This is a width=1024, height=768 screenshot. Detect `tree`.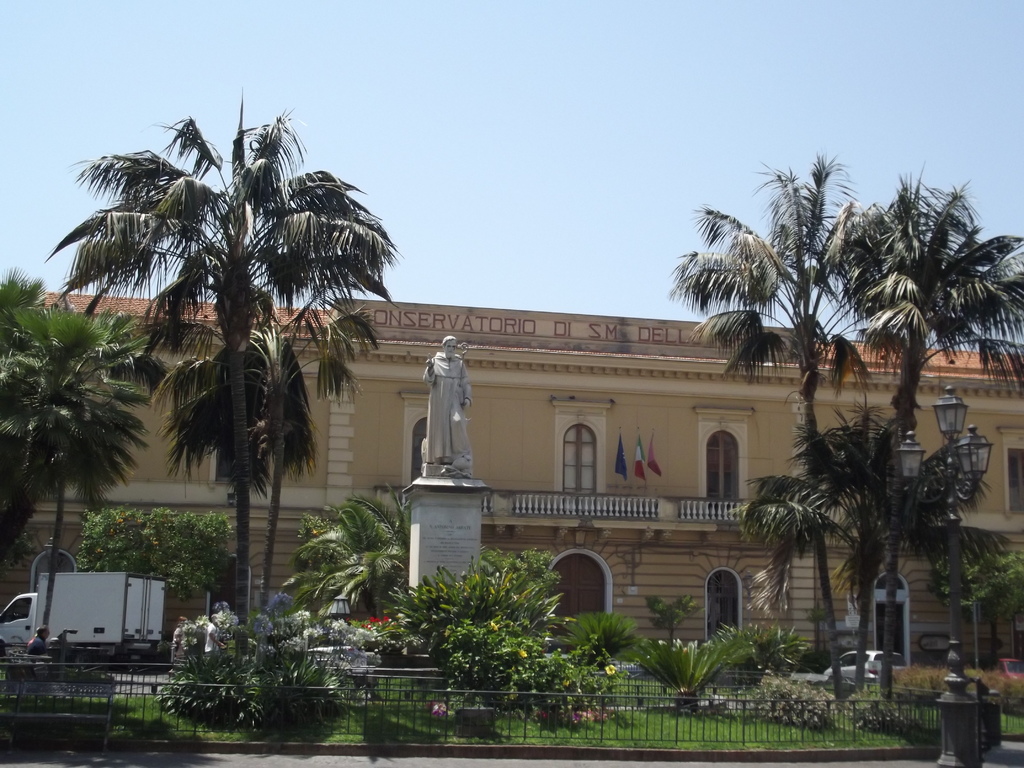
bbox=[138, 281, 365, 625].
